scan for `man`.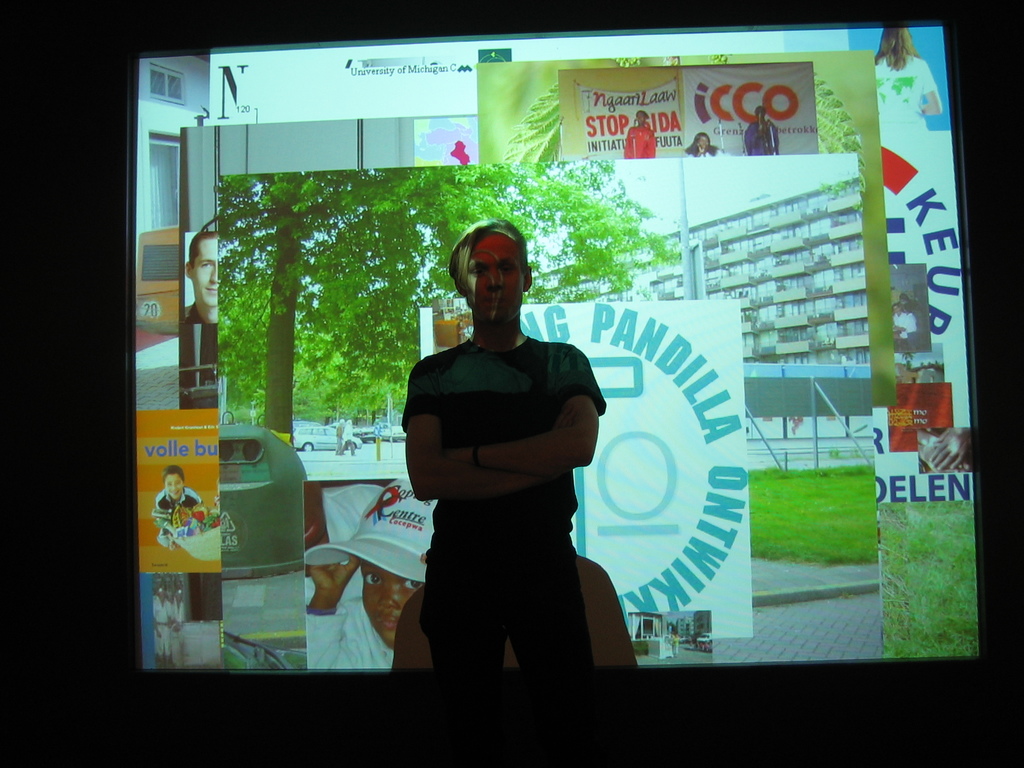
Scan result: locate(367, 211, 639, 709).
